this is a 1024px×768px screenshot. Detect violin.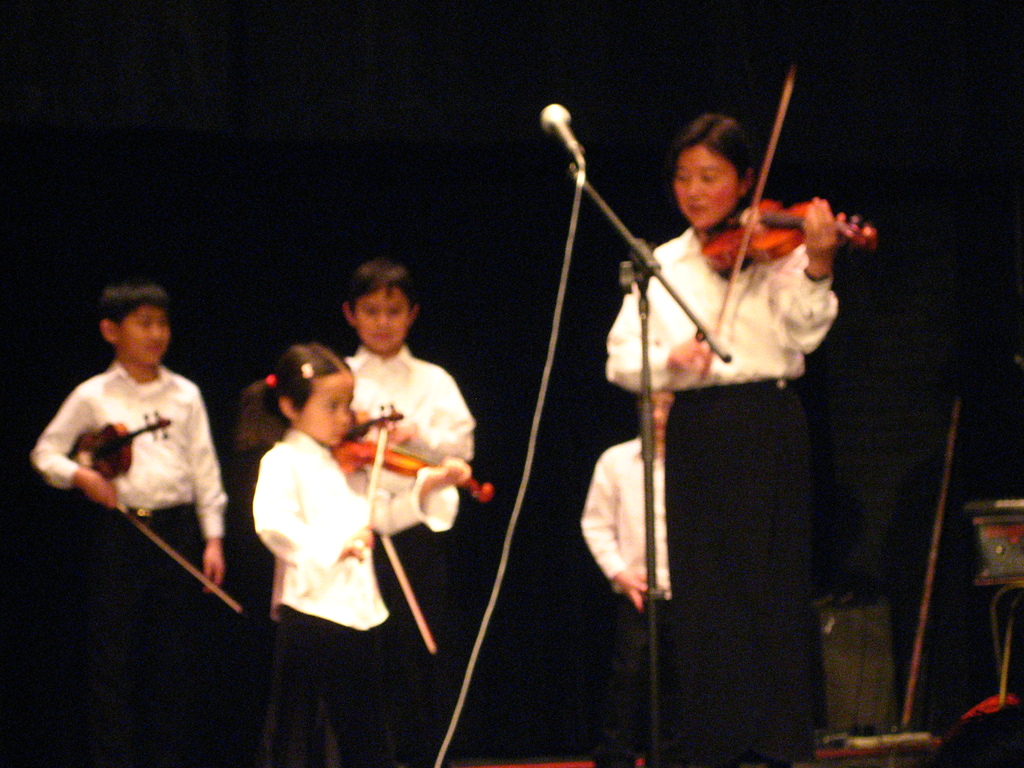
rect(62, 408, 248, 610).
